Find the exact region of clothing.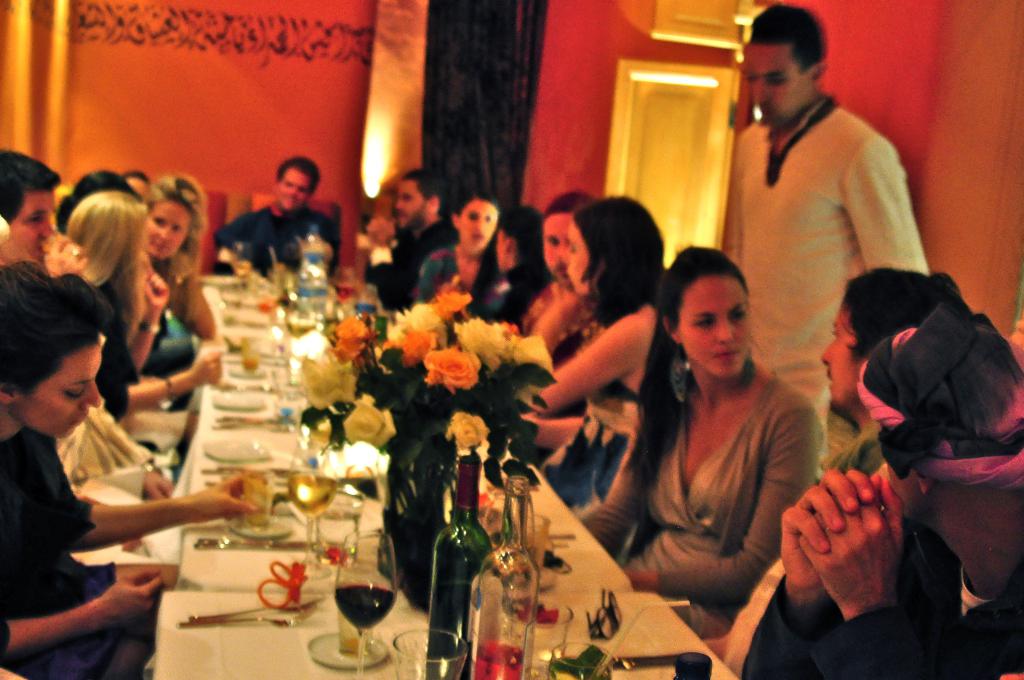
Exact region: {"left": 473, "top": 256, "right": 567, "bottom": 335}.
